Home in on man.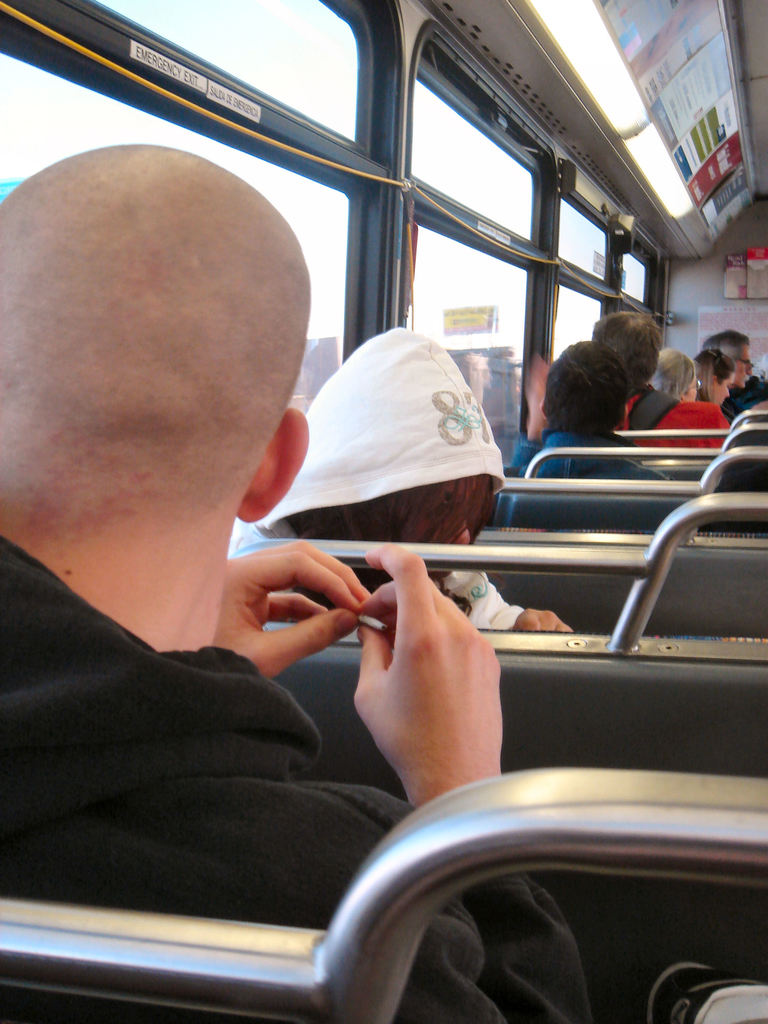
Homed in at region(589, 308, 733, 462).
